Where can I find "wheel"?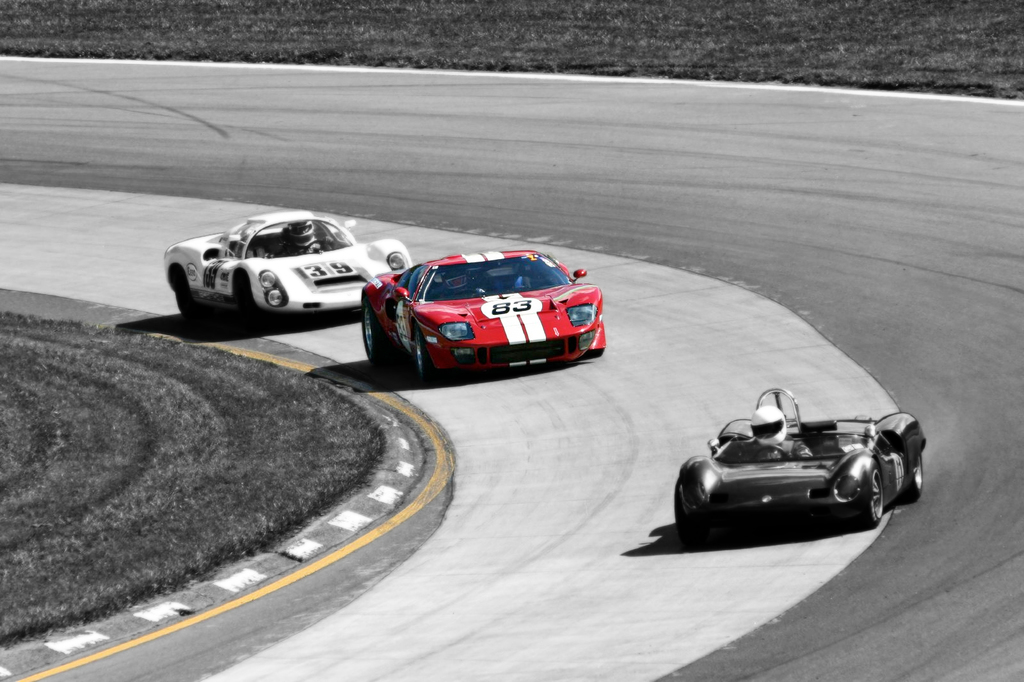
You can find it at region(674, 475, 703, 543).
